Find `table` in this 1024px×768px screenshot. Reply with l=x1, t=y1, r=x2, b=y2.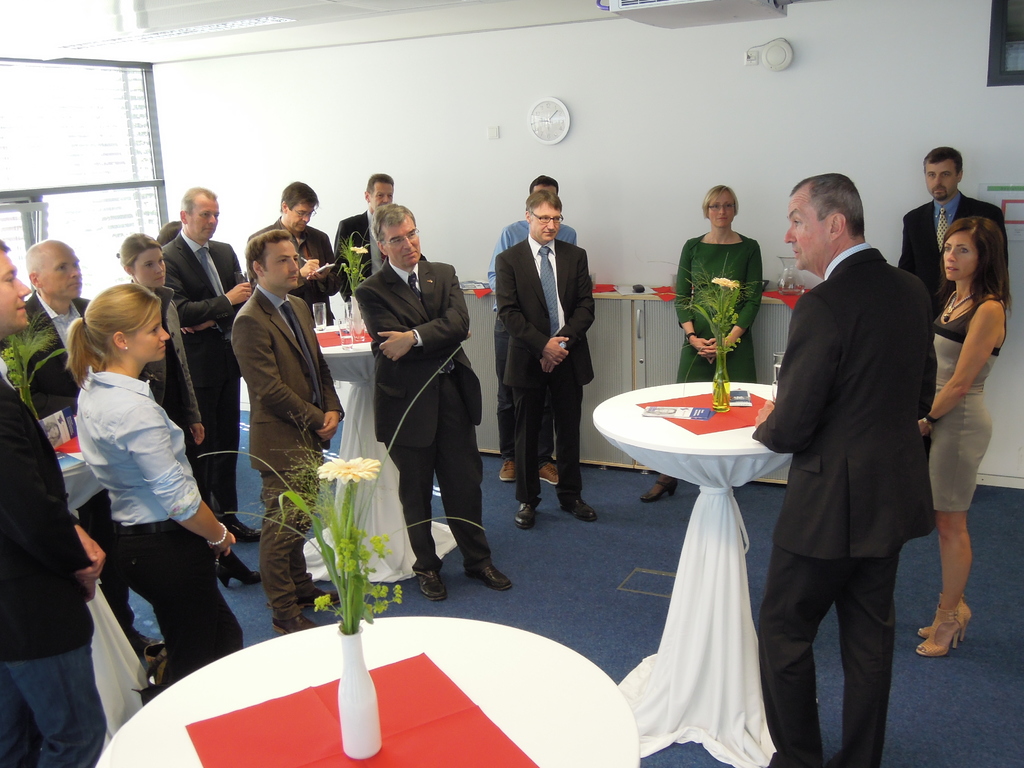
l=292, t=319, r=457, b=583.
